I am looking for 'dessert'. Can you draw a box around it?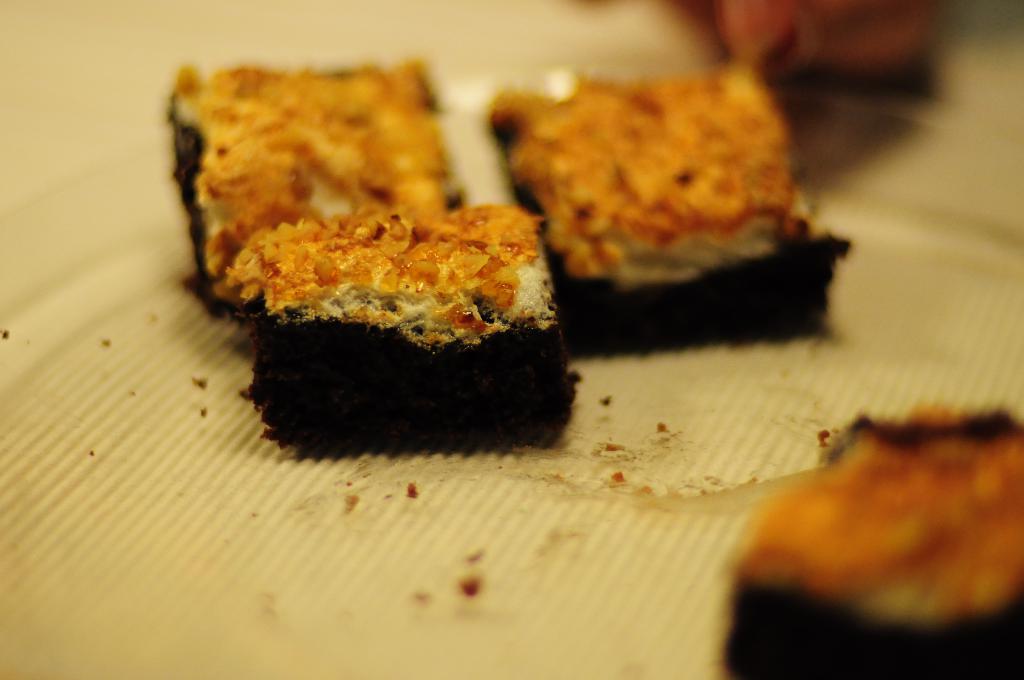
Sure, the bounding box is {"x1": 166, "y1": 69, "x2": 475, "y2": 307}.
